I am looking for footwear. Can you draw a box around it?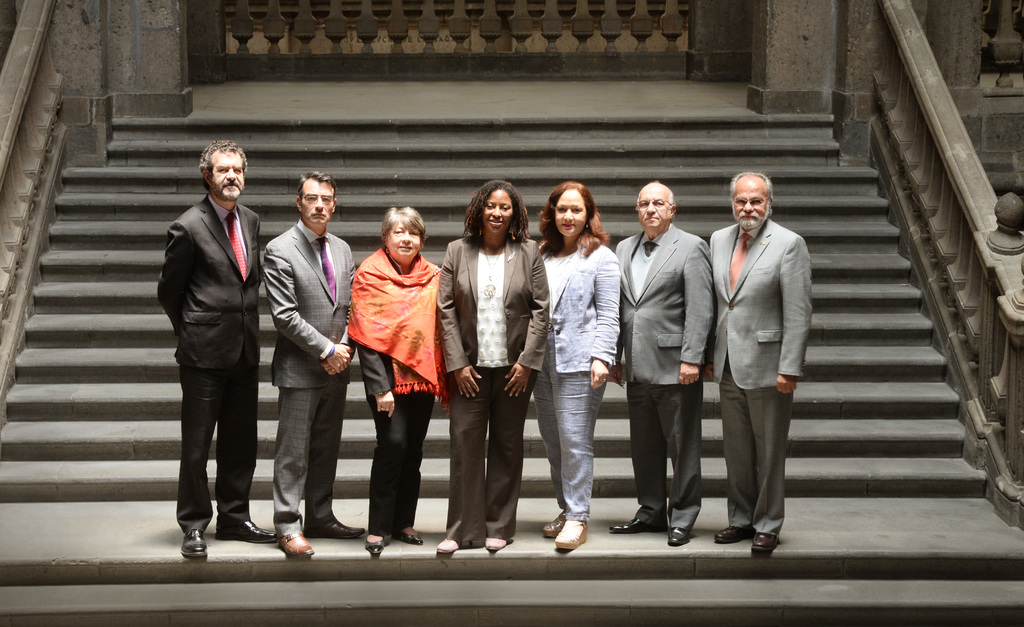
Sure, the bounding box is <box>301,517,364,539</box>.
